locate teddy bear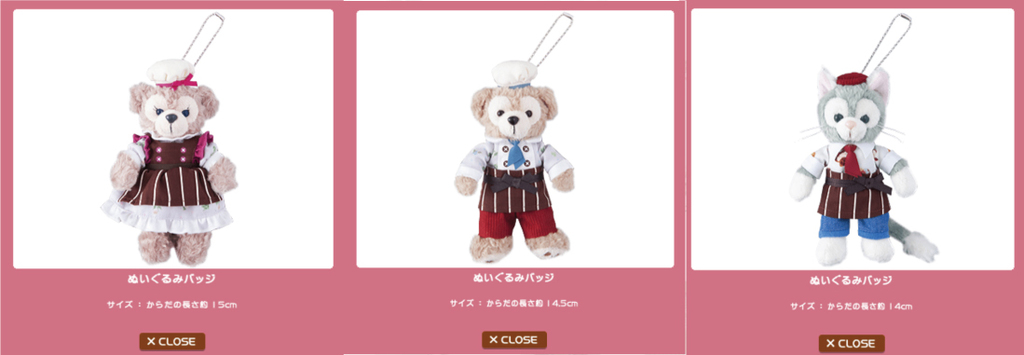
[97,55,239,268]
